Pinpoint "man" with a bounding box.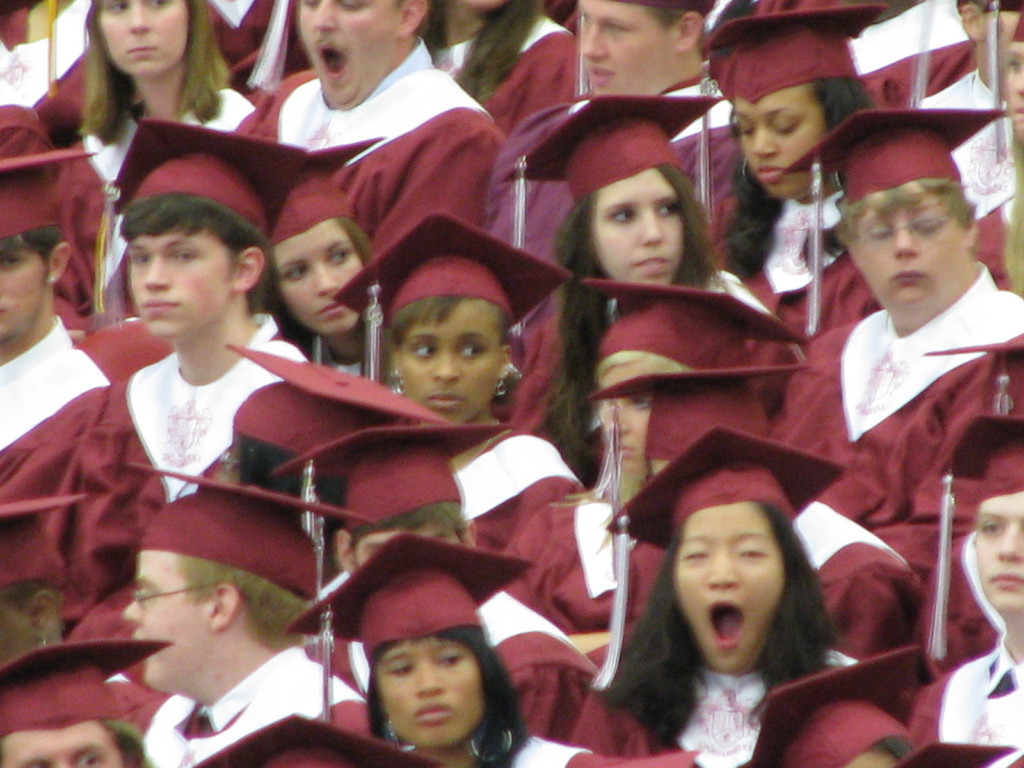
x1=794 y1=109 x2=1023 y2=579.
